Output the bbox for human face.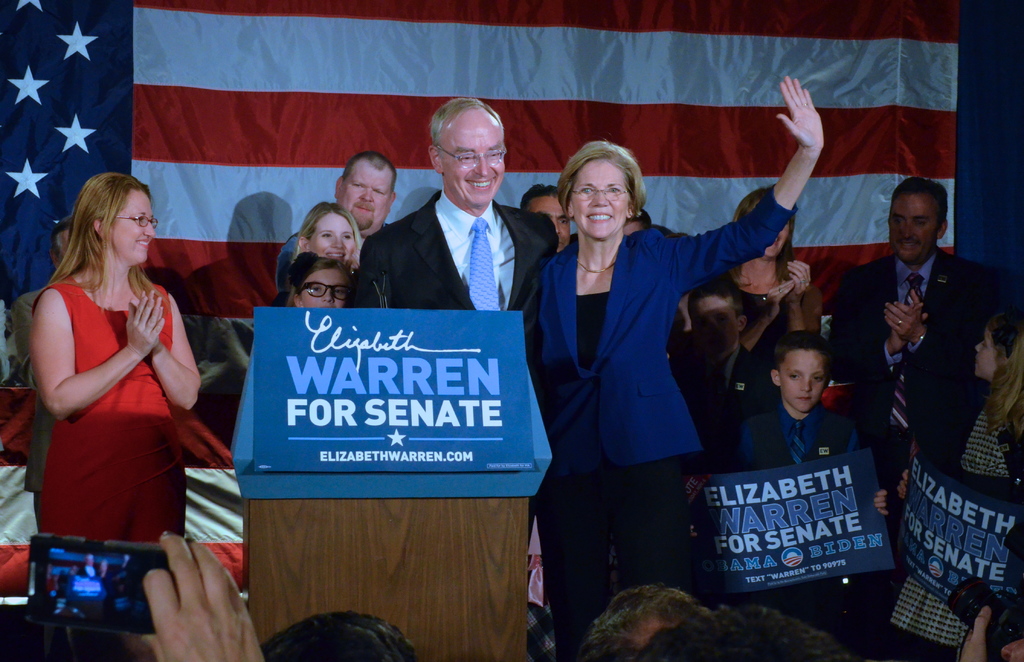
bbox=(336, 155, 397, 239).
